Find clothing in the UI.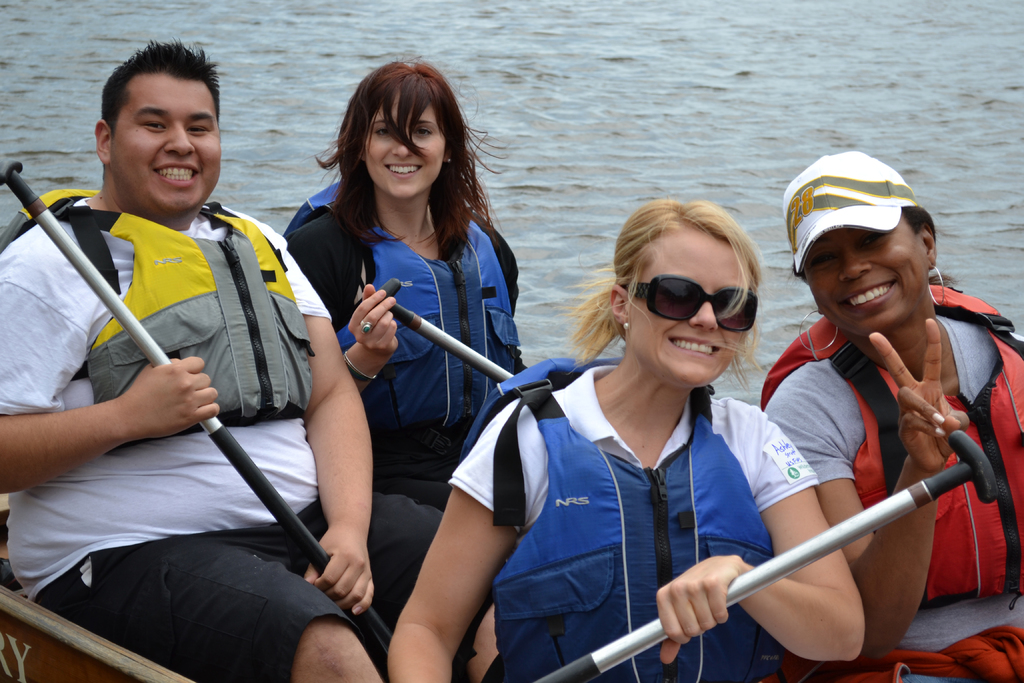
UI element at 749 275 1023 682.
